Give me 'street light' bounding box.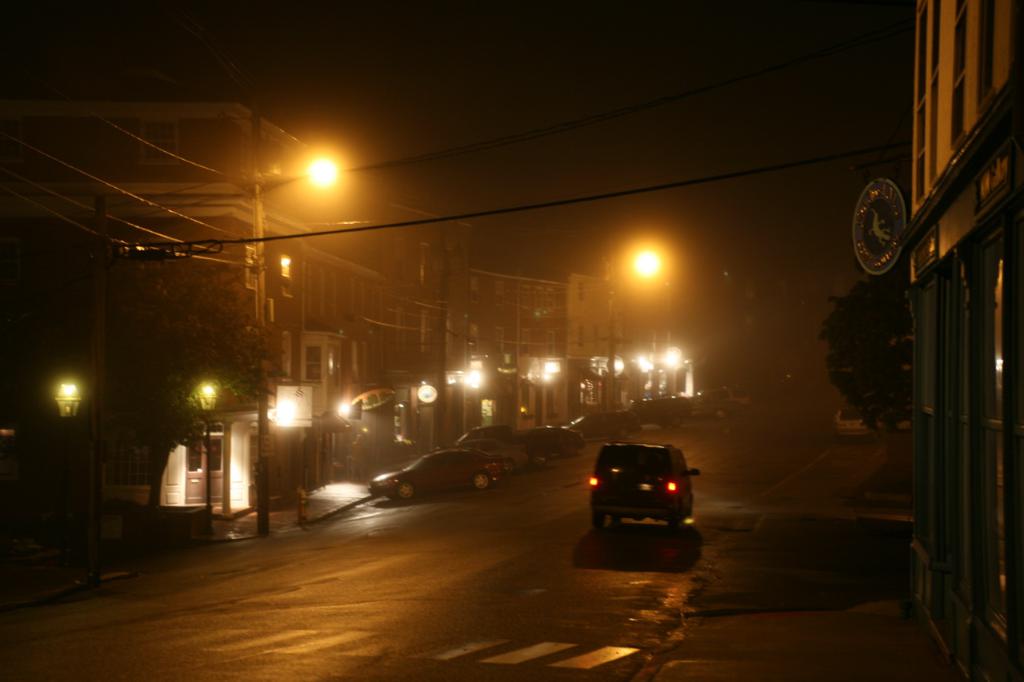
l=192, t=381, r=221, b=534.
